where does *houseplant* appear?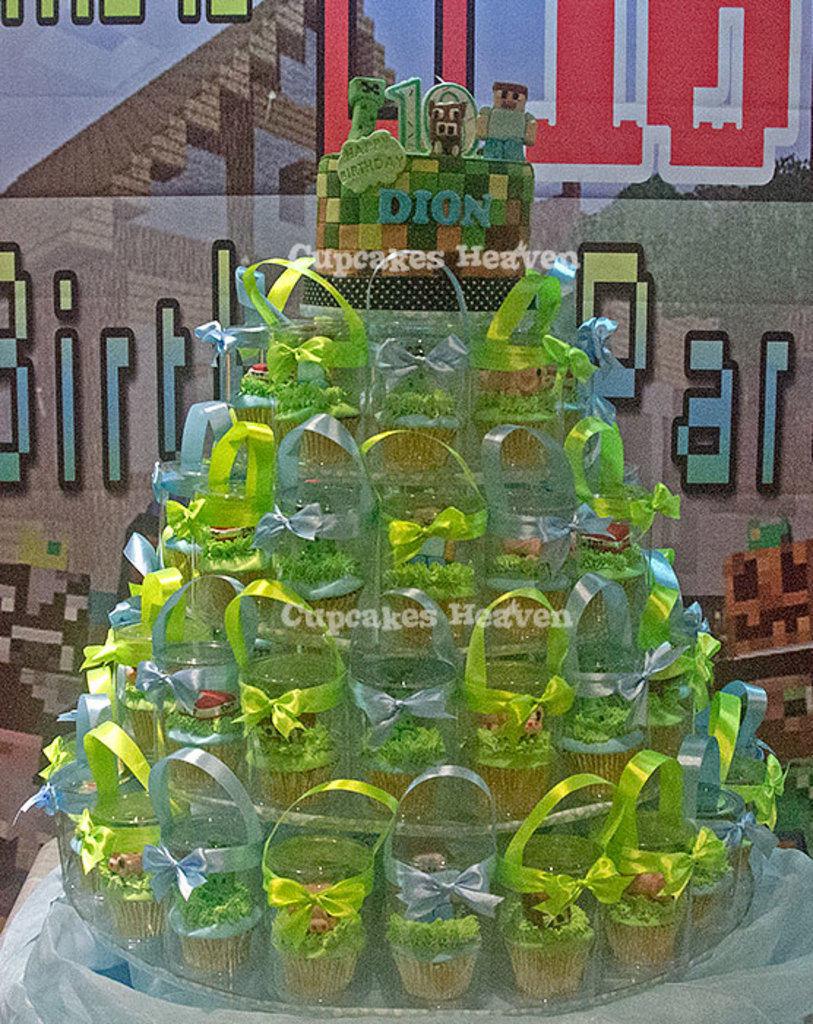
Appears at [466,345,554,475].
